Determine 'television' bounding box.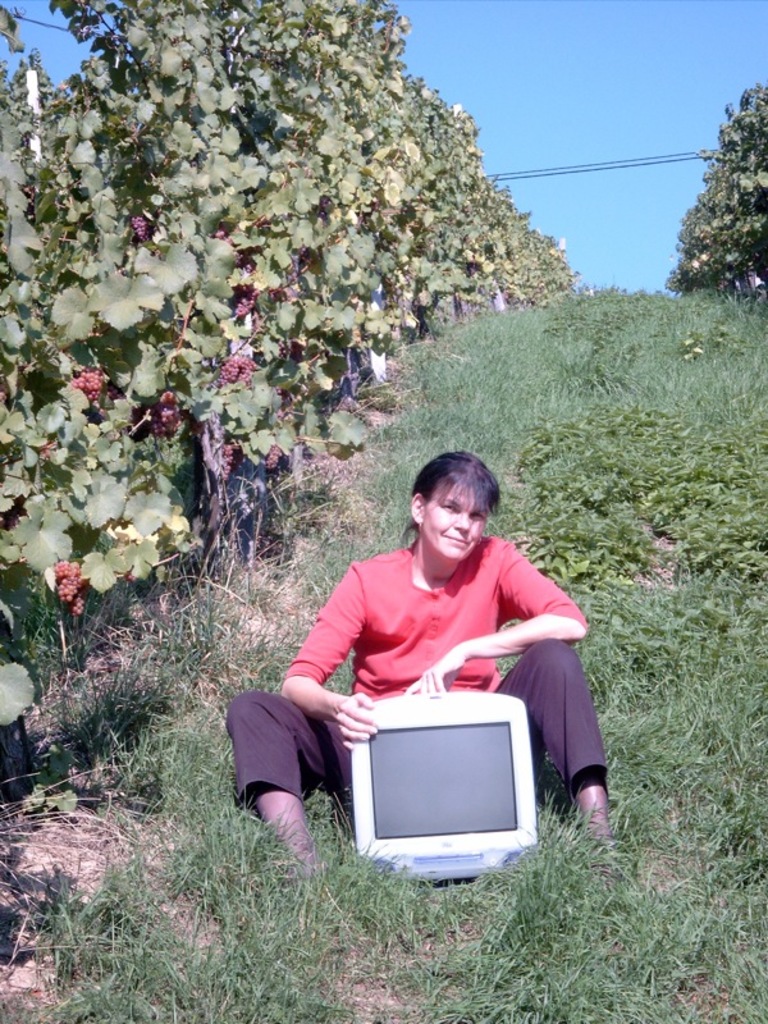
Determined: {"left": 348, "top": 690, "right": 536, "bottom": 892}.
